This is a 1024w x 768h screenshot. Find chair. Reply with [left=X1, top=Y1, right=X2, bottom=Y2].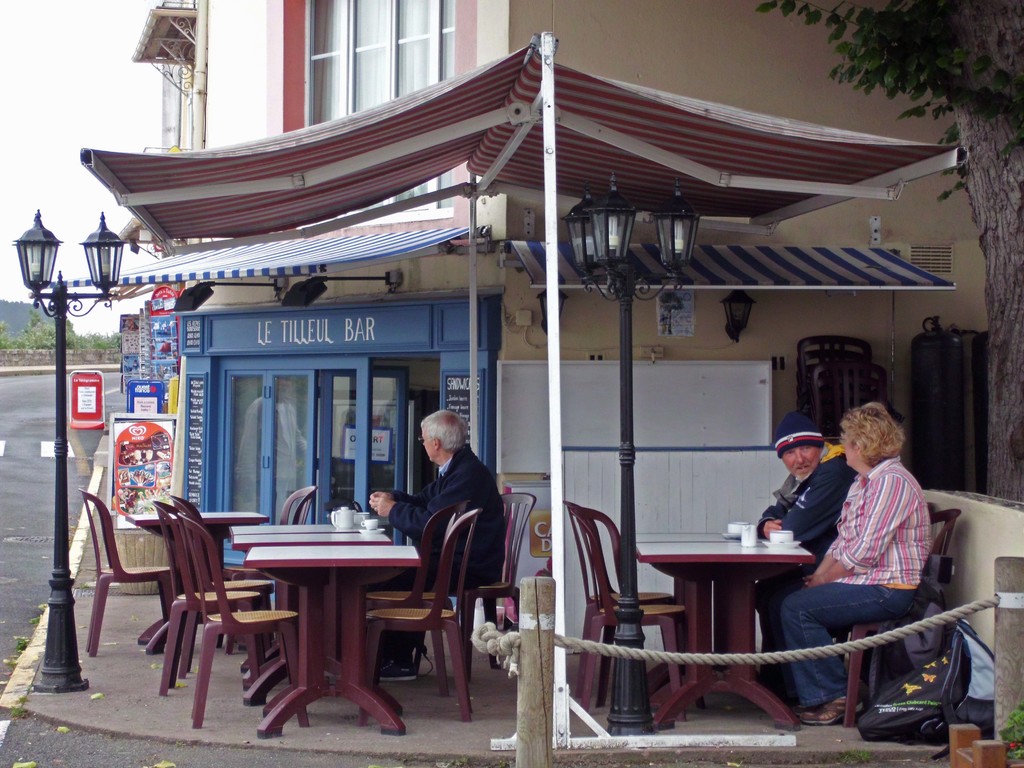
[left=79, top=486, right=177, bottom=655].
